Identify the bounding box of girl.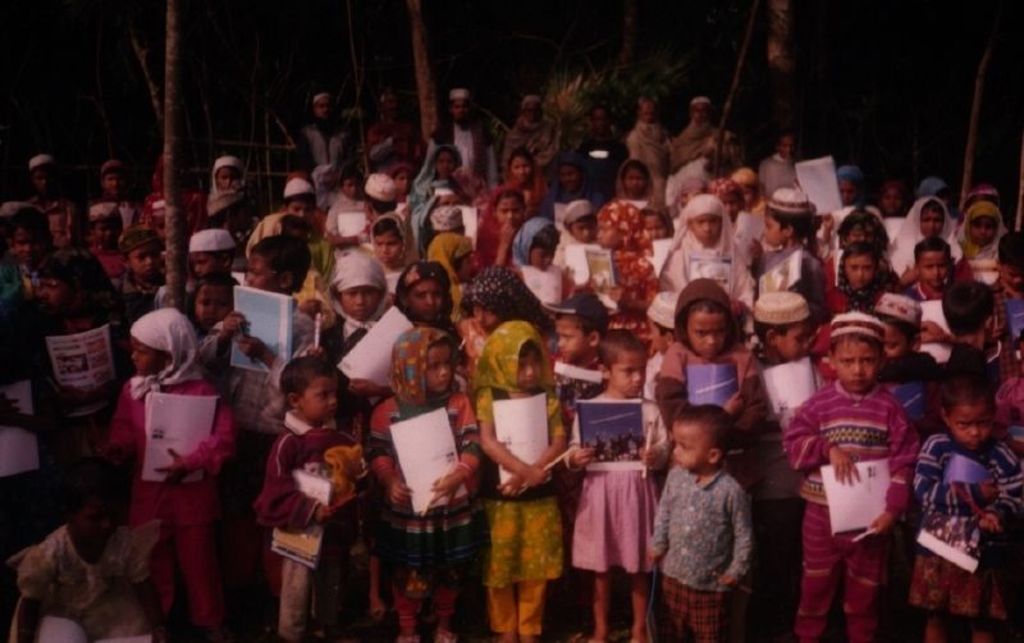
[x1=909, y1=373, x2=1023, y2=642].
